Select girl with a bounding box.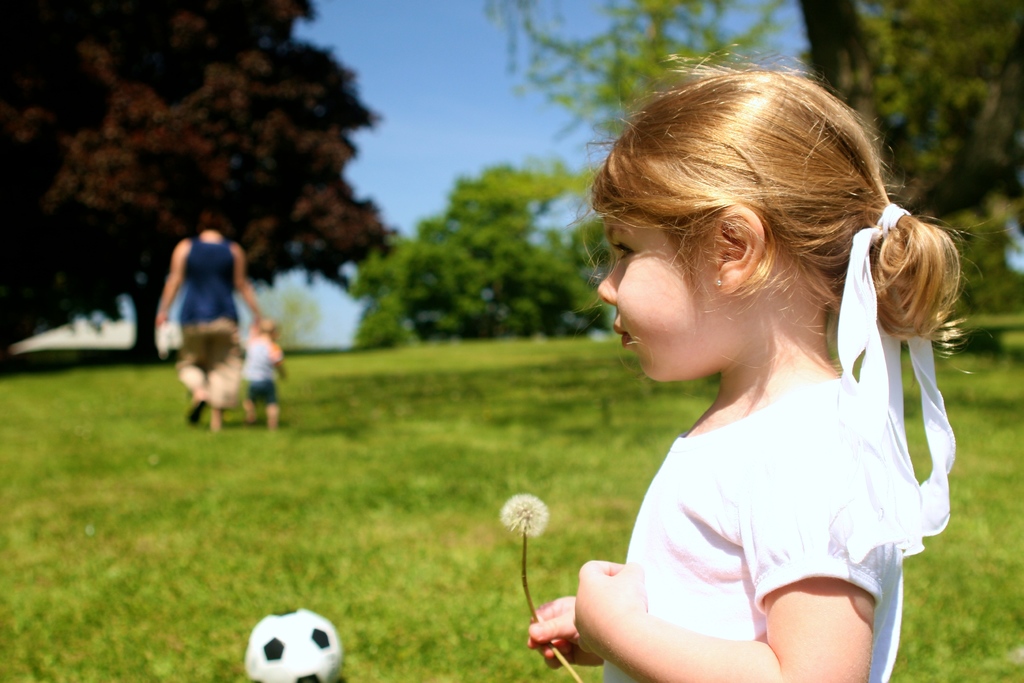
crop(526, 48, 972, 682).
